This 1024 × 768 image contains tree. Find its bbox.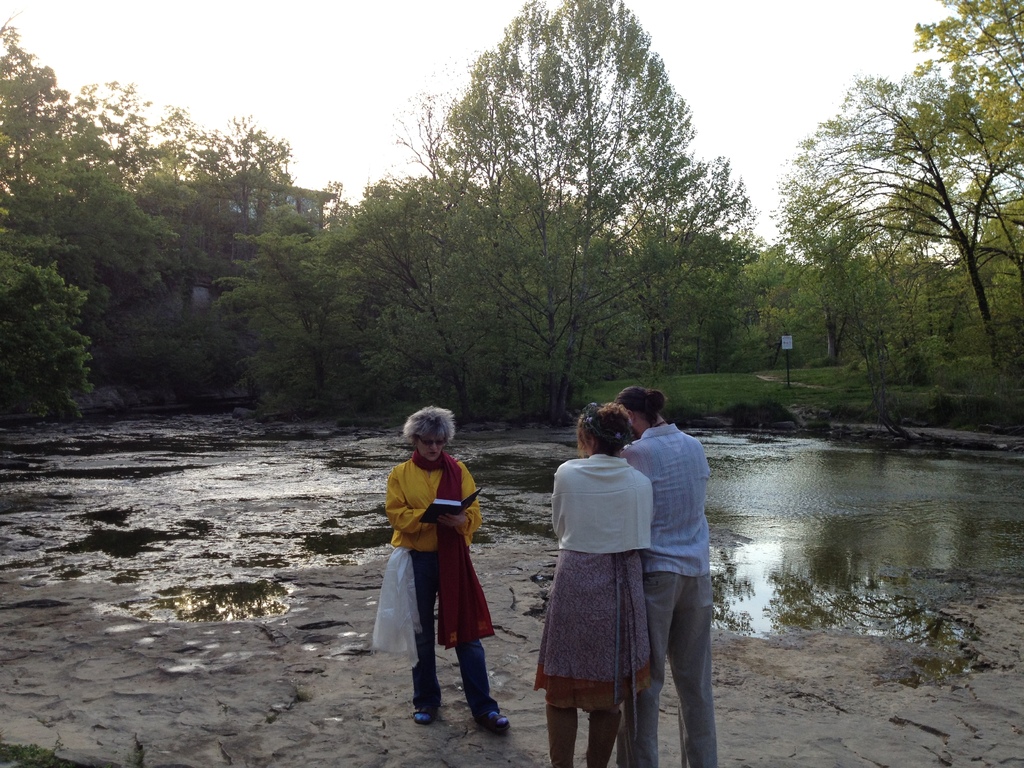
left=888, top=177, right=959, bottom=346.
